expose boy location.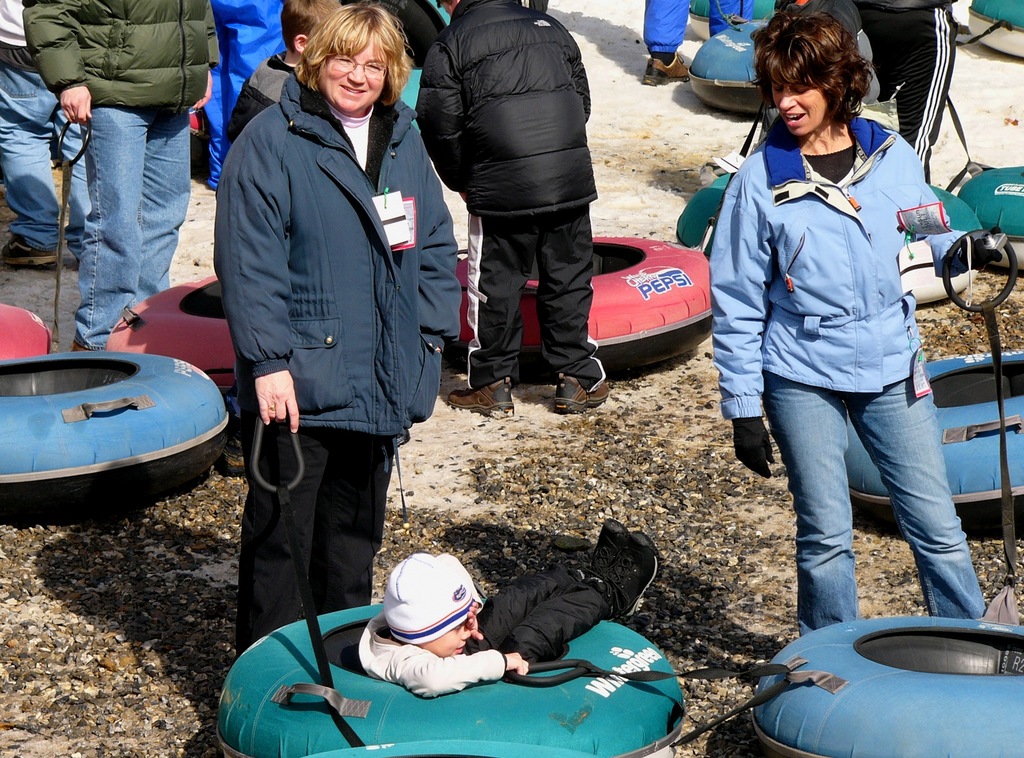
Exposed at left=359, top=548, right=530, bottom=696.
